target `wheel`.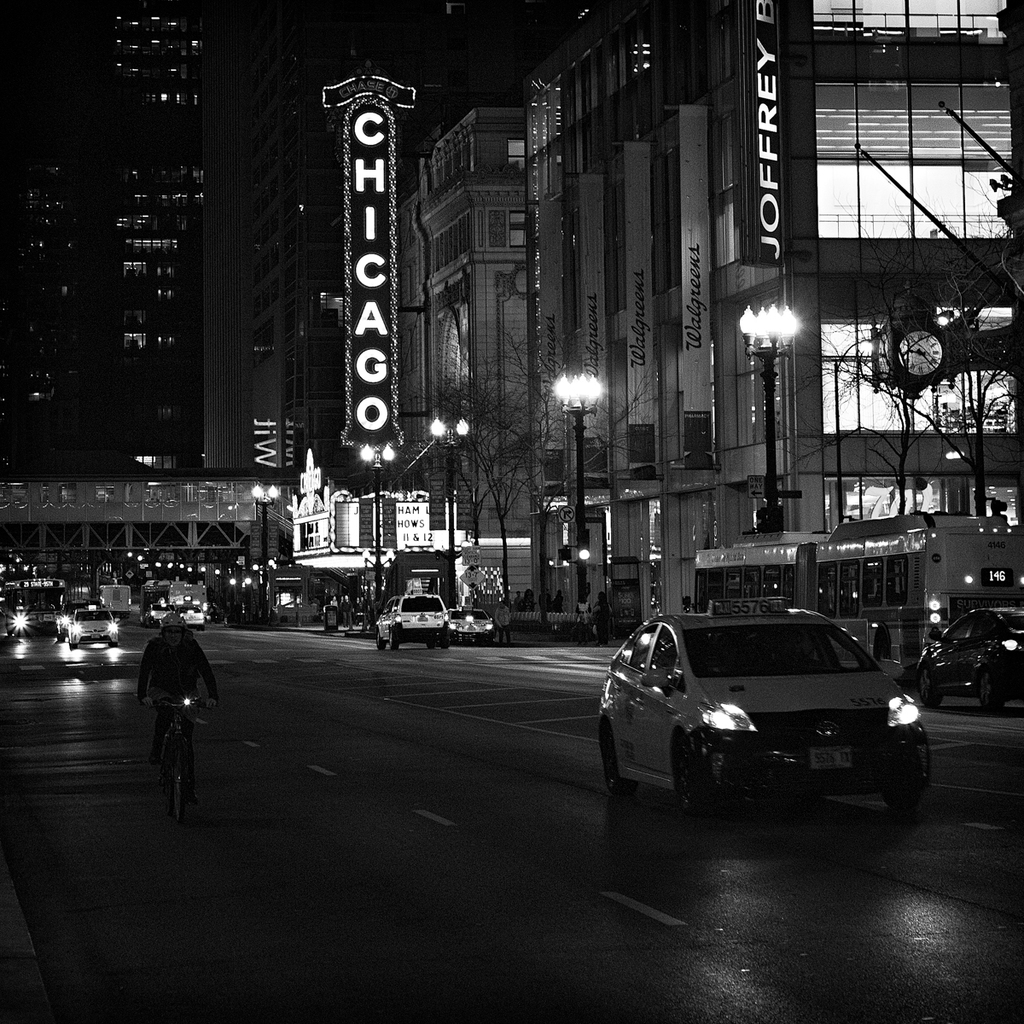
Target region: Rect(672, 733, 713, 807).
